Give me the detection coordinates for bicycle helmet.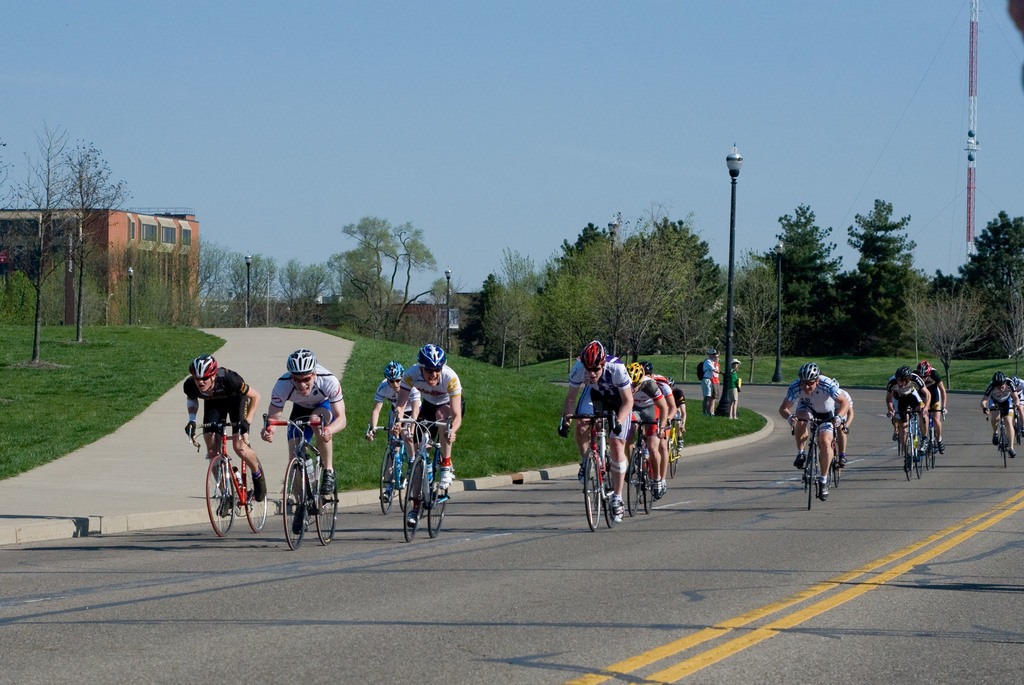
(415, 344, 449, 374).
